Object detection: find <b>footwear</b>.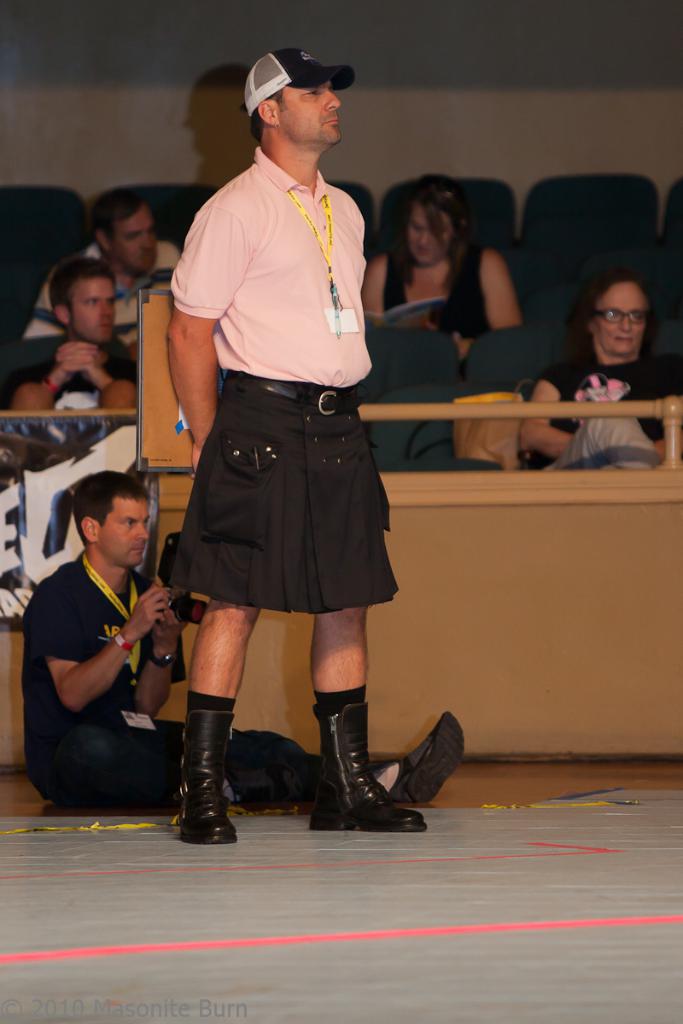
select_region(401, 713, 470, 801).
